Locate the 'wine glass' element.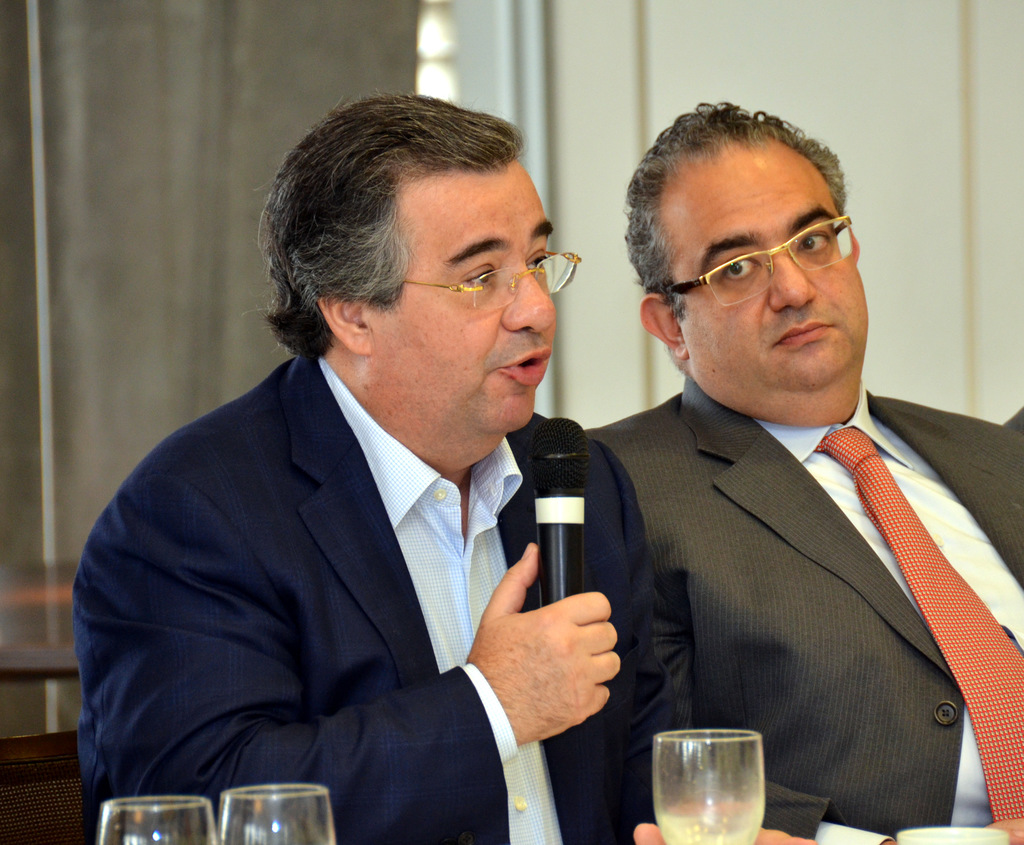
Element bbox: <region>219, 783, 333, 844</region>.
